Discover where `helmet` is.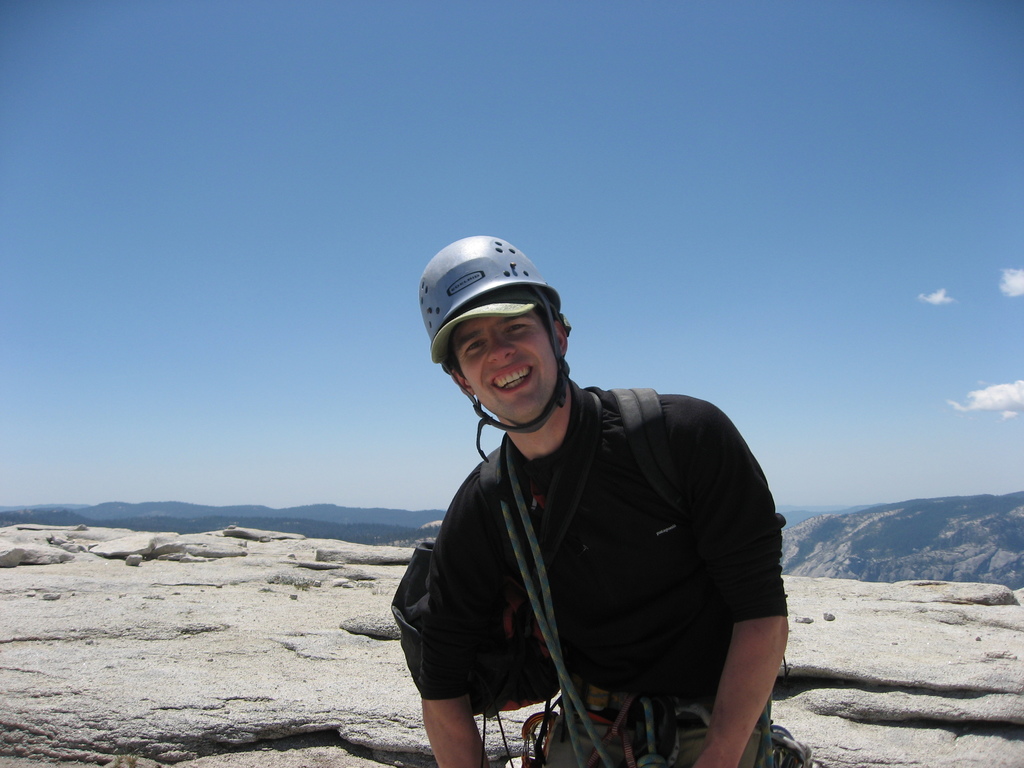
Discovered at <bbox>413, 229, 579, 447</bbox>.
